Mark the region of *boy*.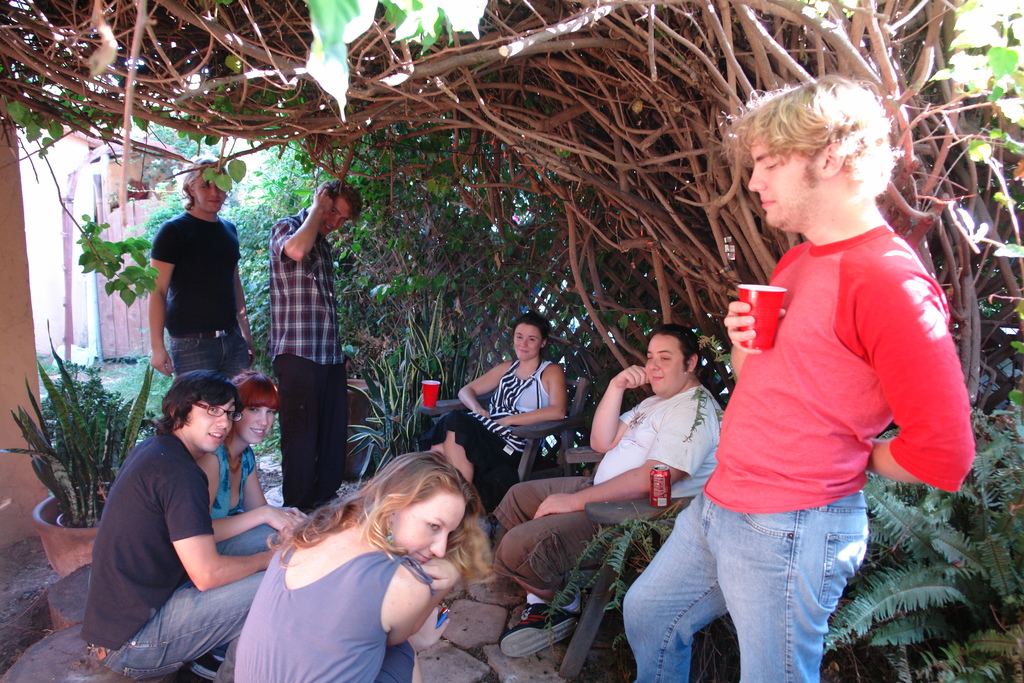
Region: detection(147, 157, 259, 395).
